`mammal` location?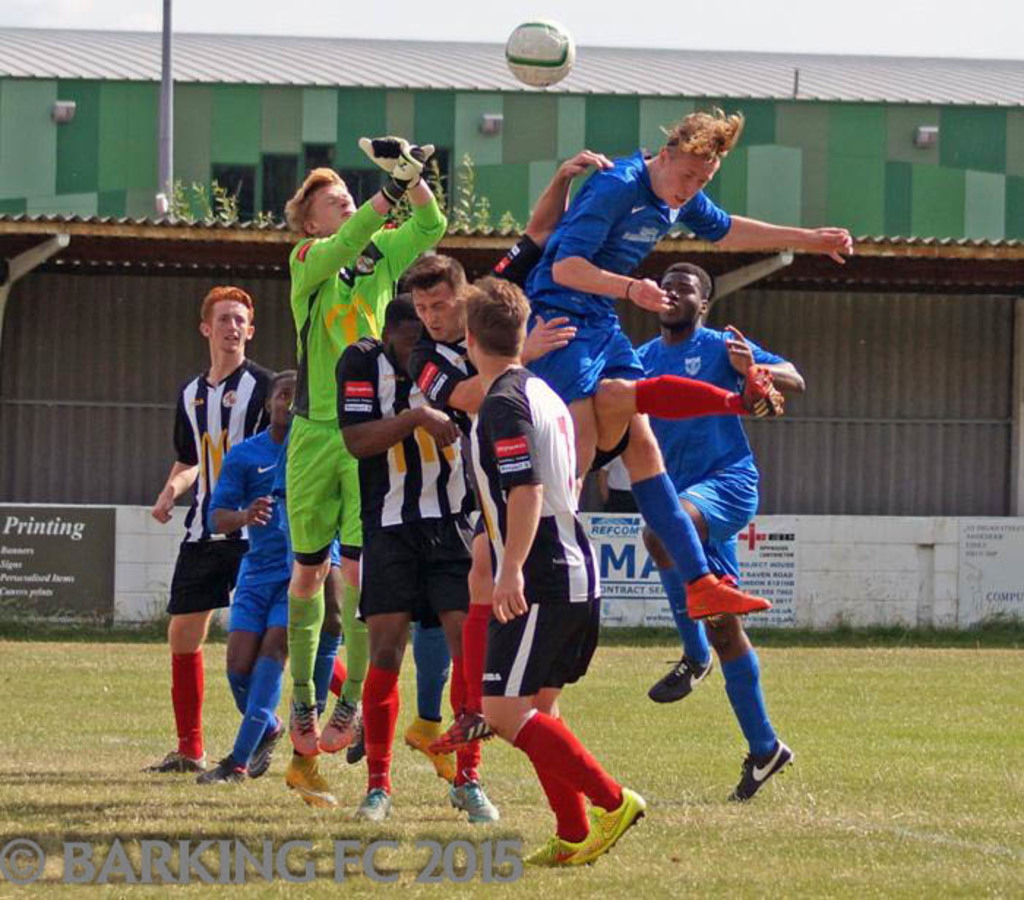
<region>143, 284, 278, 764</region>
